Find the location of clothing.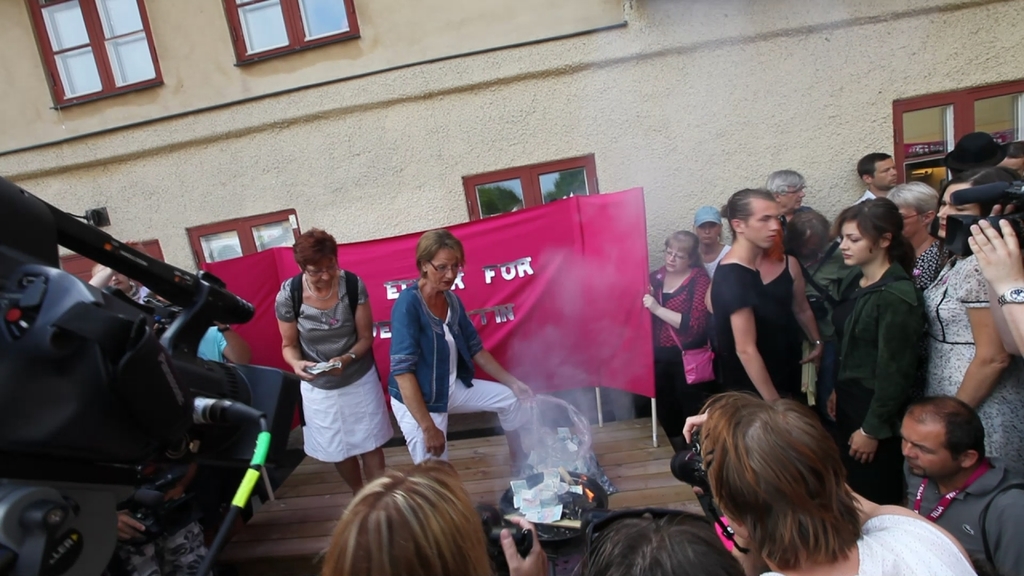
Location: region(270, 250, 380, 470).
